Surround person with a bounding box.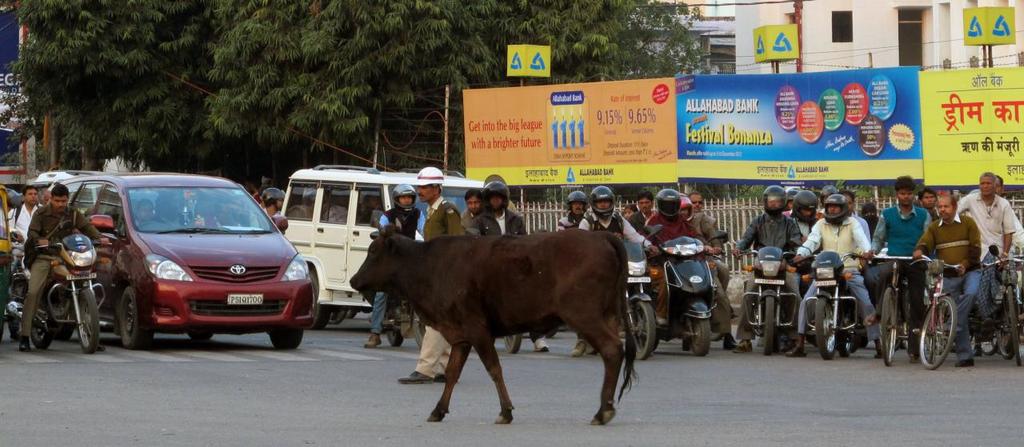
(4, 186, 43, 299).
